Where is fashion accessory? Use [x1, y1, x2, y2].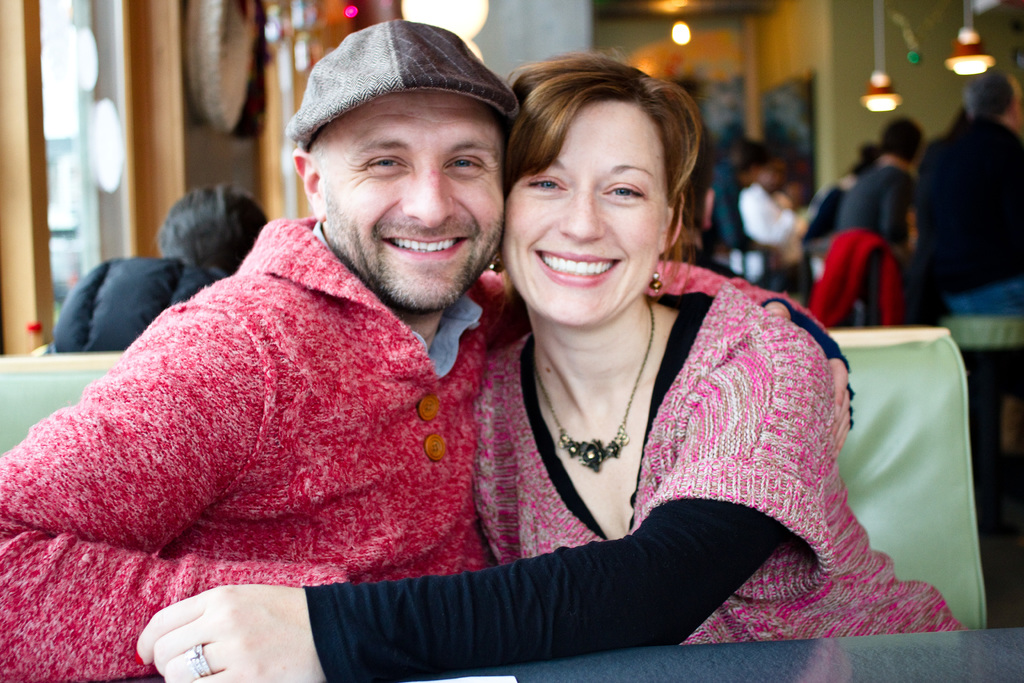
[651, 263, 661, 295].
